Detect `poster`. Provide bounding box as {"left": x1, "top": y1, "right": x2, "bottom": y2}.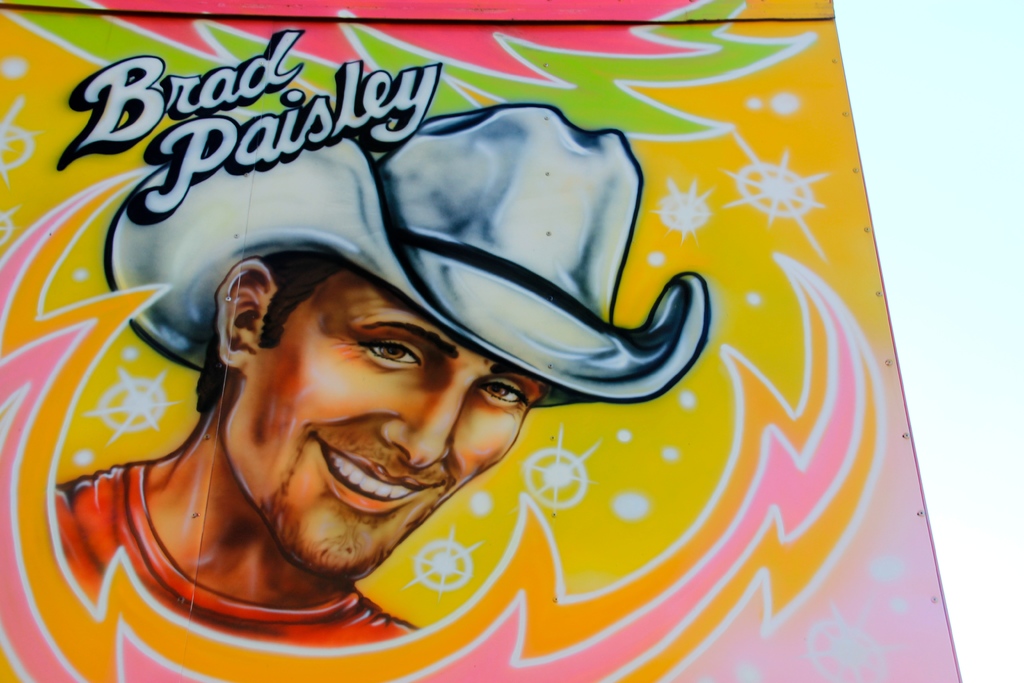
{"left": 0, "top": 4, "right": 961, "bottom": 682}.
